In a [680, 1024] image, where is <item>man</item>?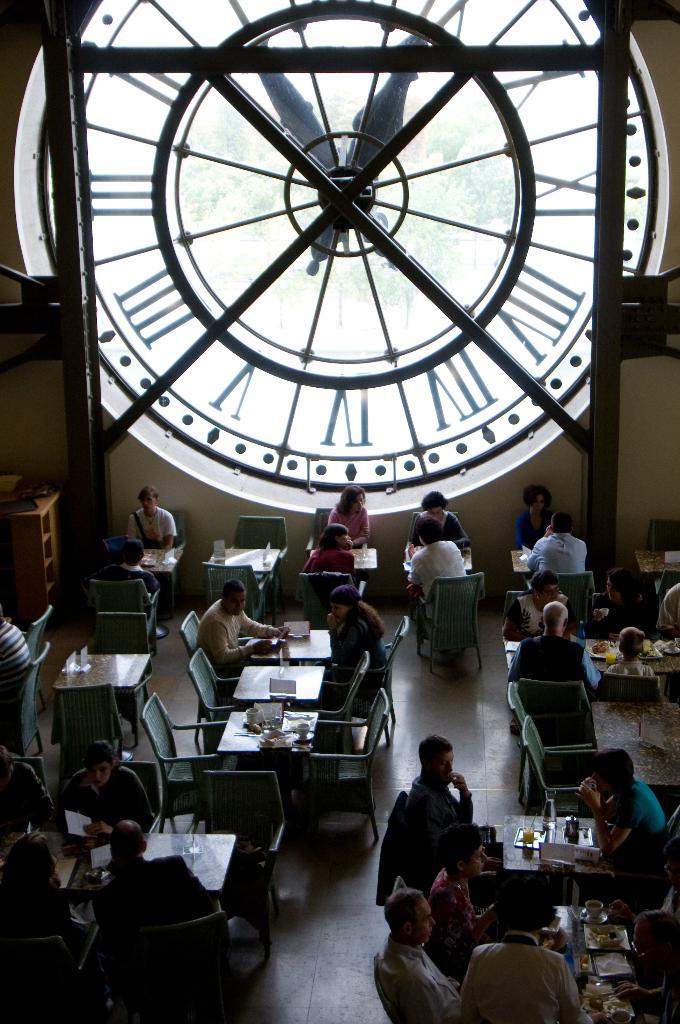
{"x1": 504, "y1": 601, "x2": 602, "y2": 715}.
